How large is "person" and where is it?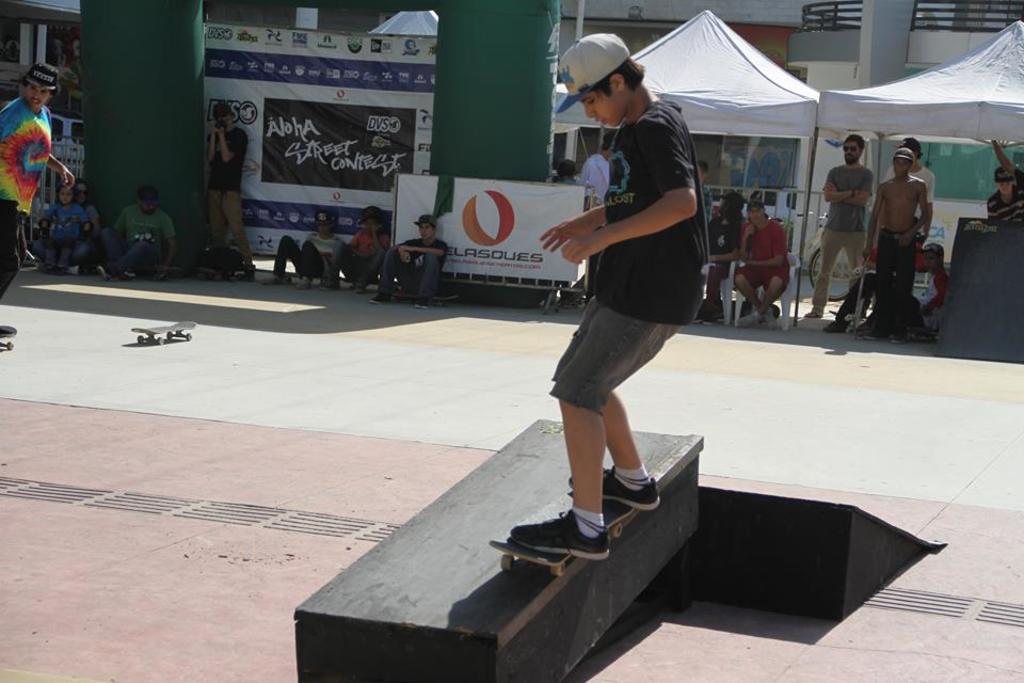
Bounding box: detection(804, 132, 876, 319).
